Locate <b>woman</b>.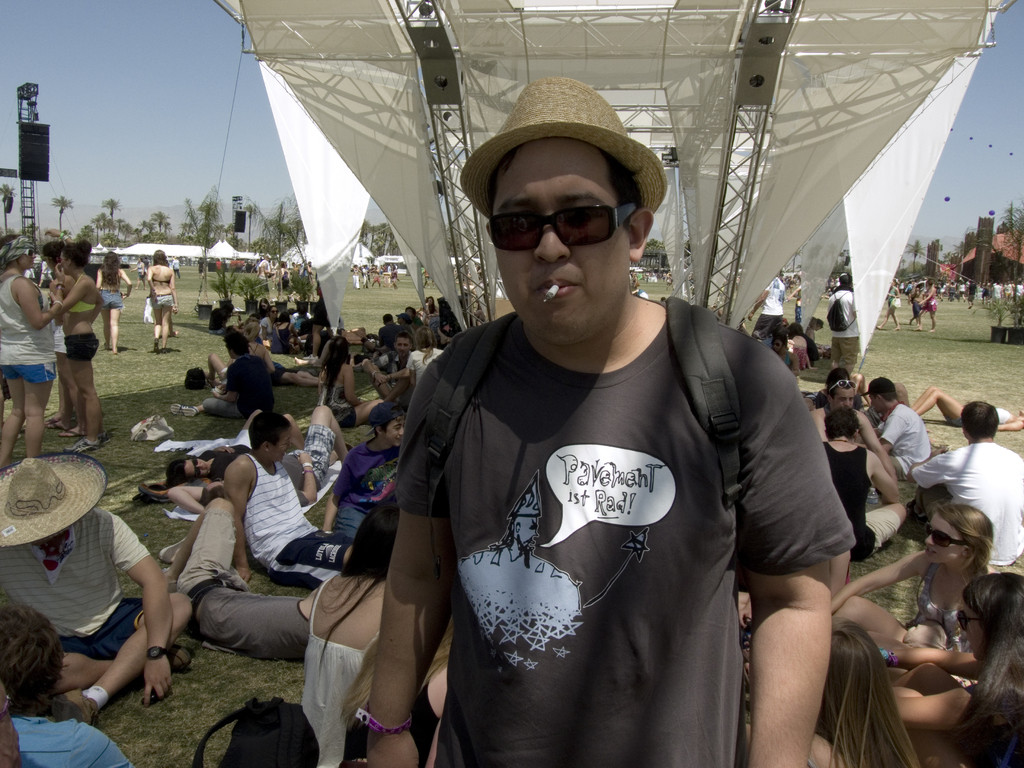
Bounding box: <bbox>91, 253, 134, 351</bbox>.
